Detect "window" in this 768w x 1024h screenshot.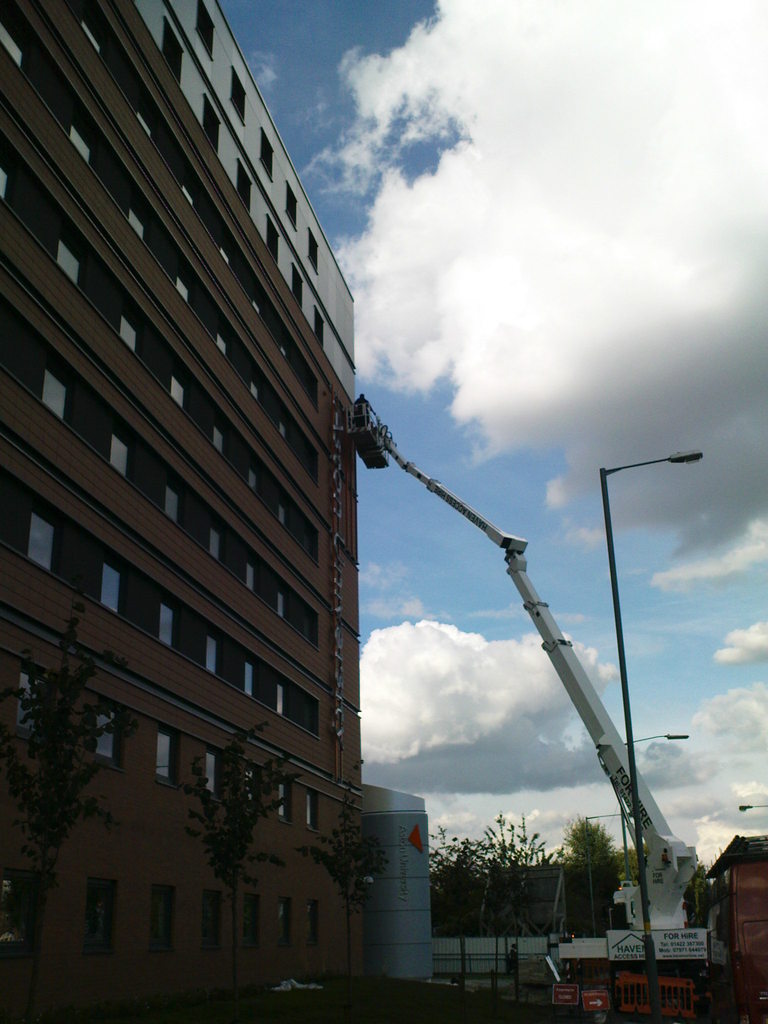
Detection: [left=205, top=885, right=226, bottom=953].
